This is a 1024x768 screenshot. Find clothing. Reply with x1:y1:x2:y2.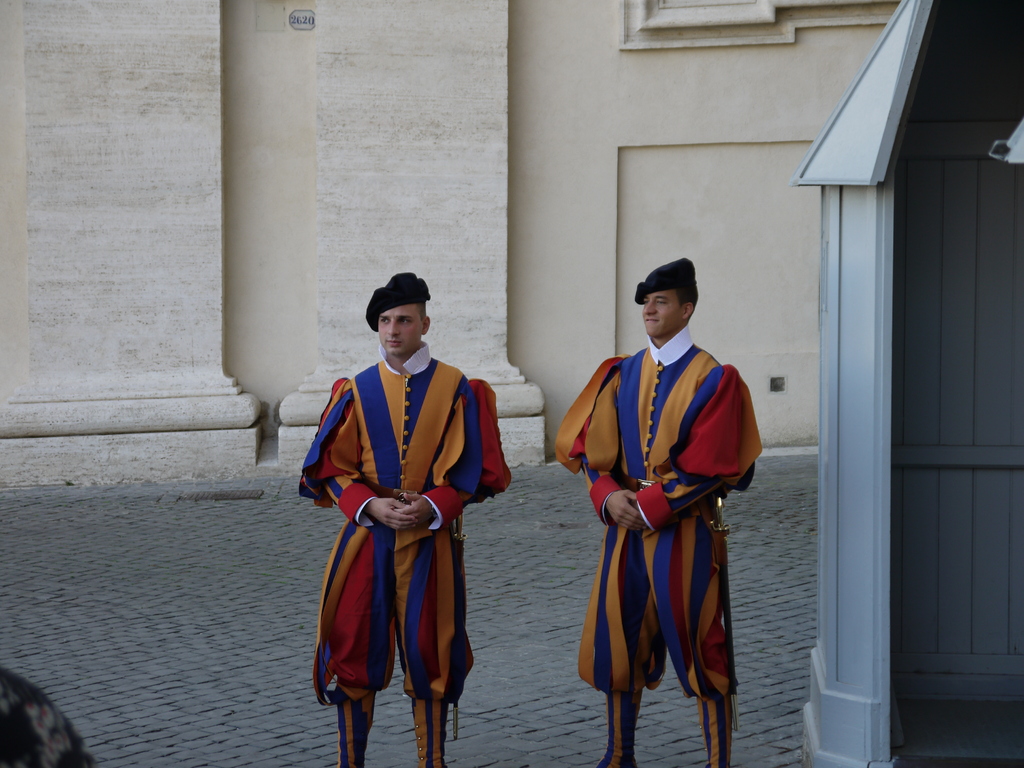
0:668:97:767.
